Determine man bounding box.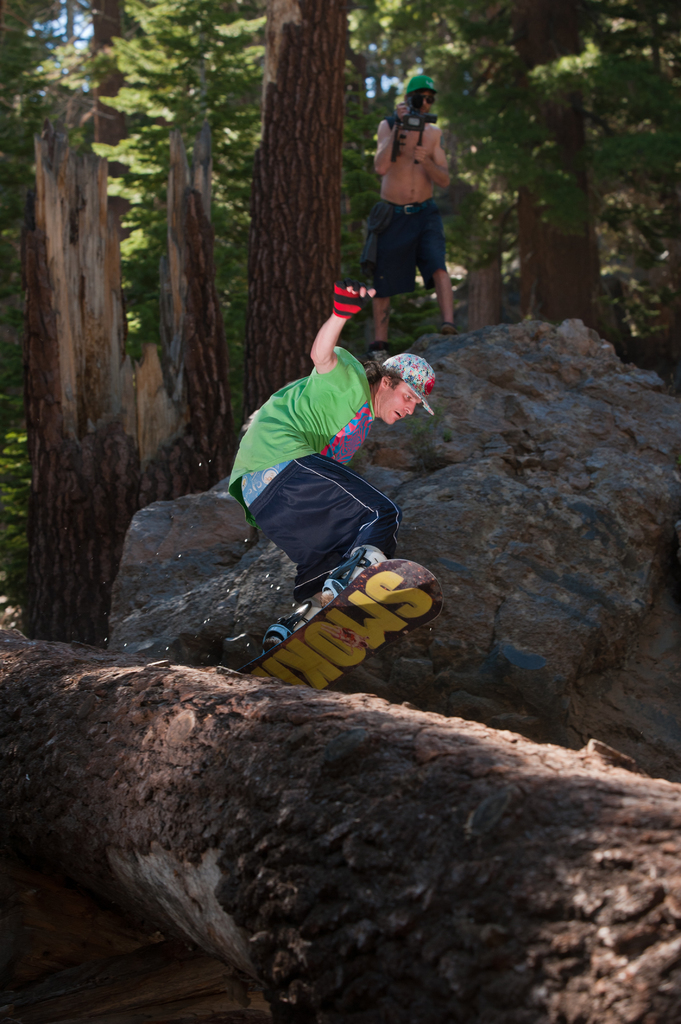
Determined: l=351, t=83, r=468, b=317.
